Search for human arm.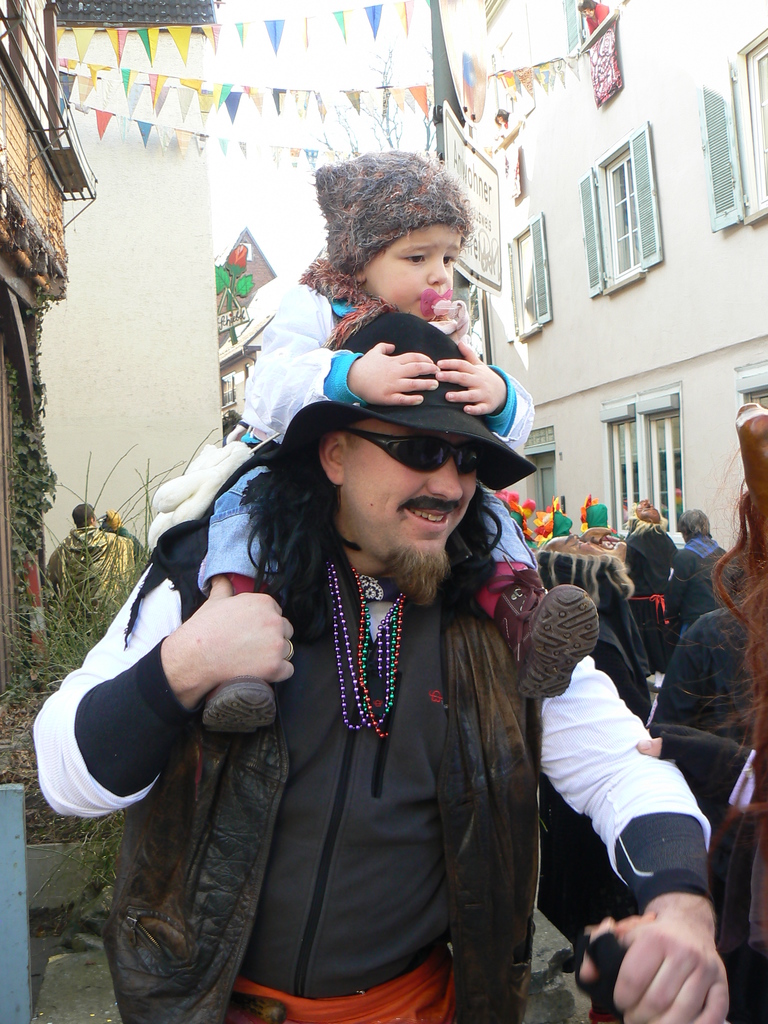
Found at (531, 567, 732, 1022).
